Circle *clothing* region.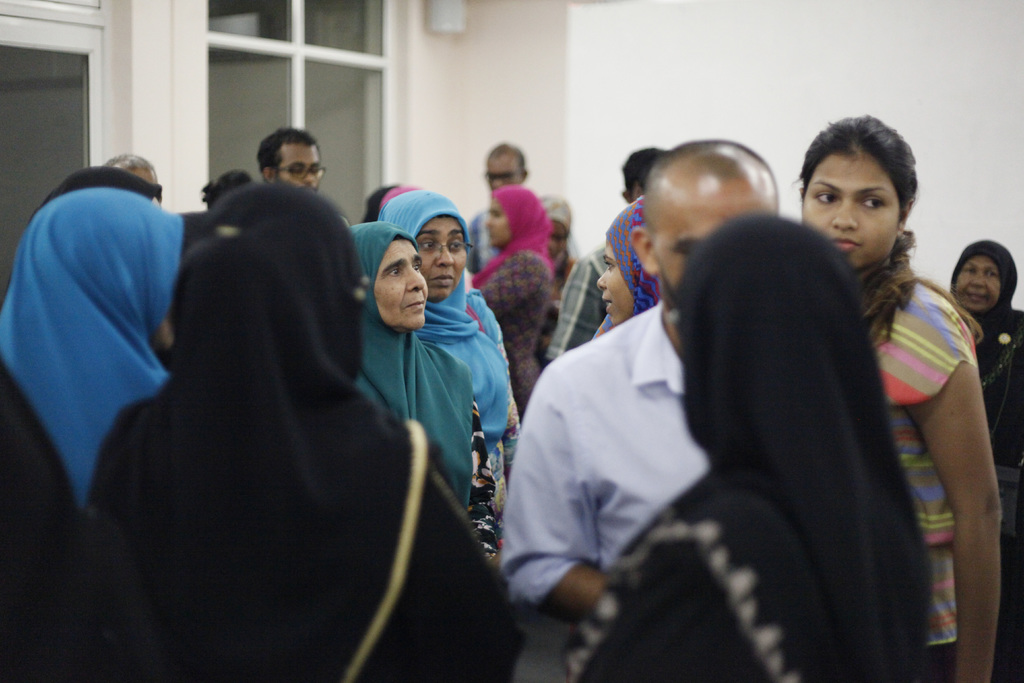
Region: detection(565, 211, 927, 682).
